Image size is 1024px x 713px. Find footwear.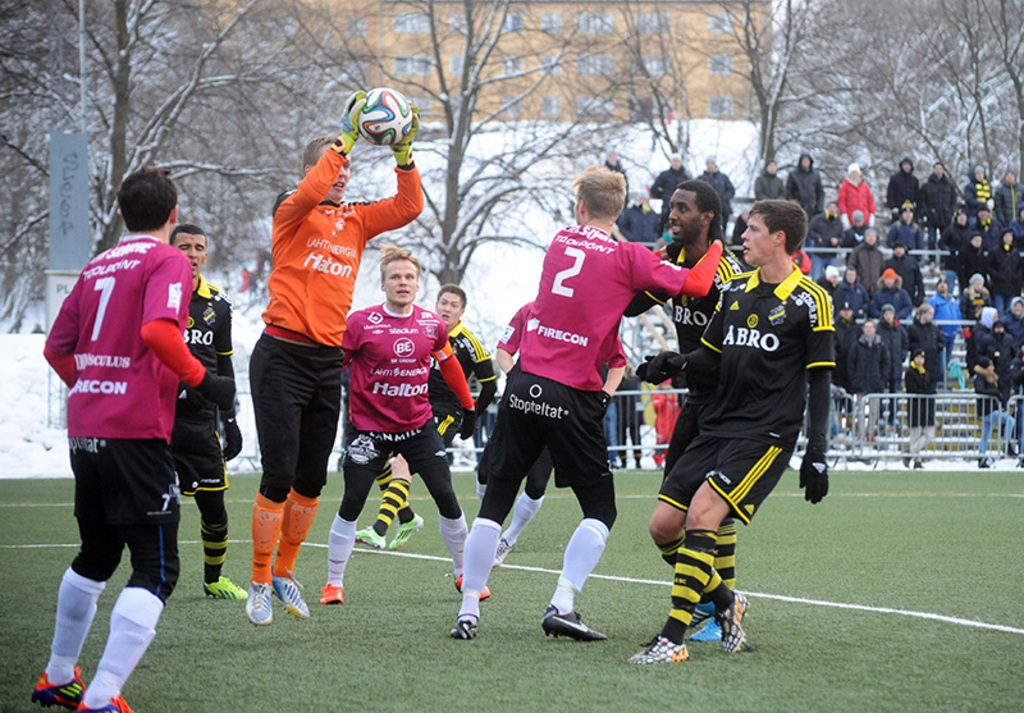
box=[978, 454, 992, 470].
